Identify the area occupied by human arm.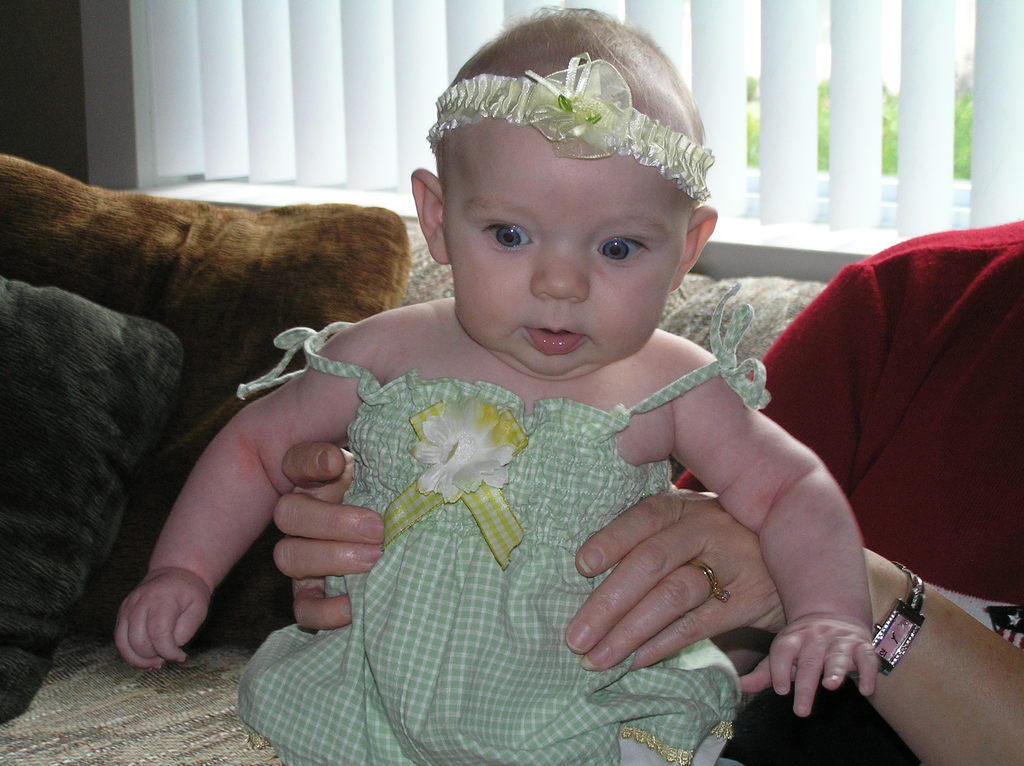
Area: [left=665, top=333, right=884, bottom=724].
